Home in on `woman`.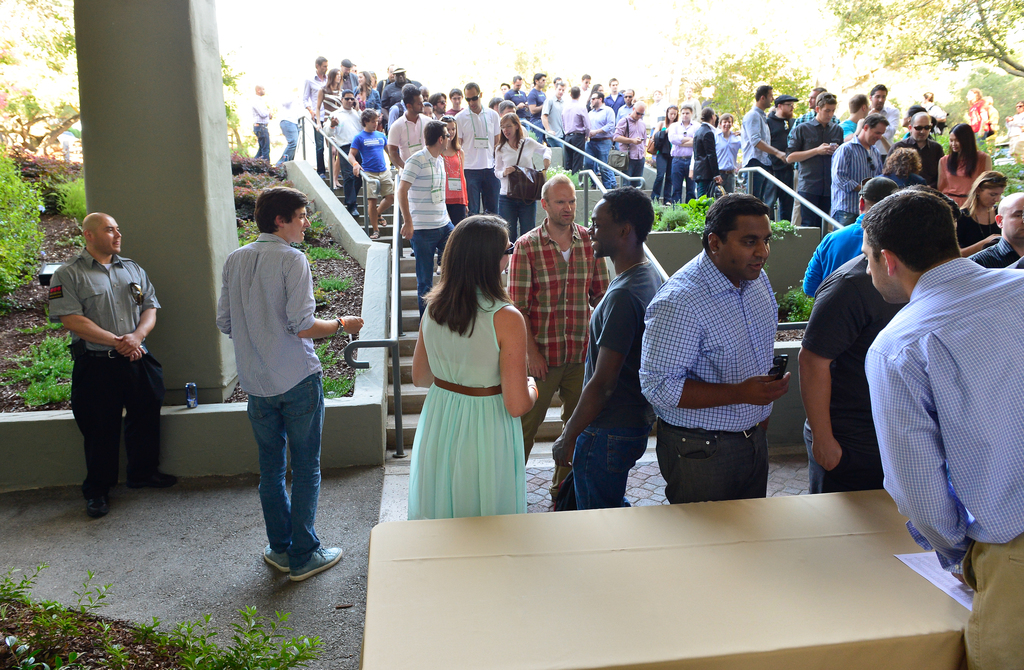
Homed in at left=397, top=213, right=546, bottom=543.
